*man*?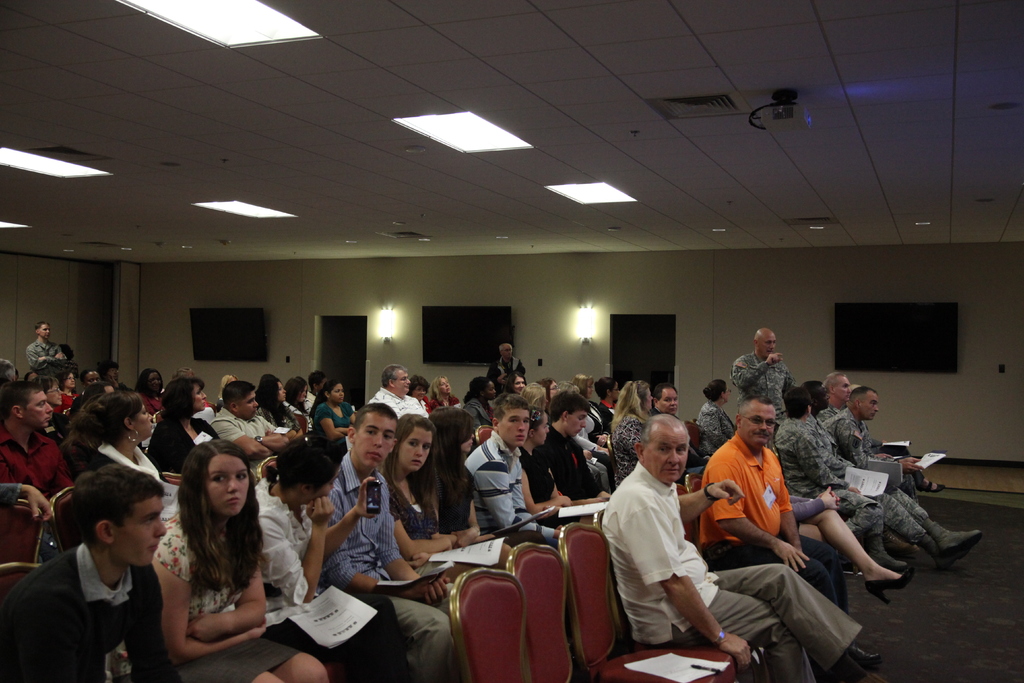
<region>209, 380, 290, 482</region>
